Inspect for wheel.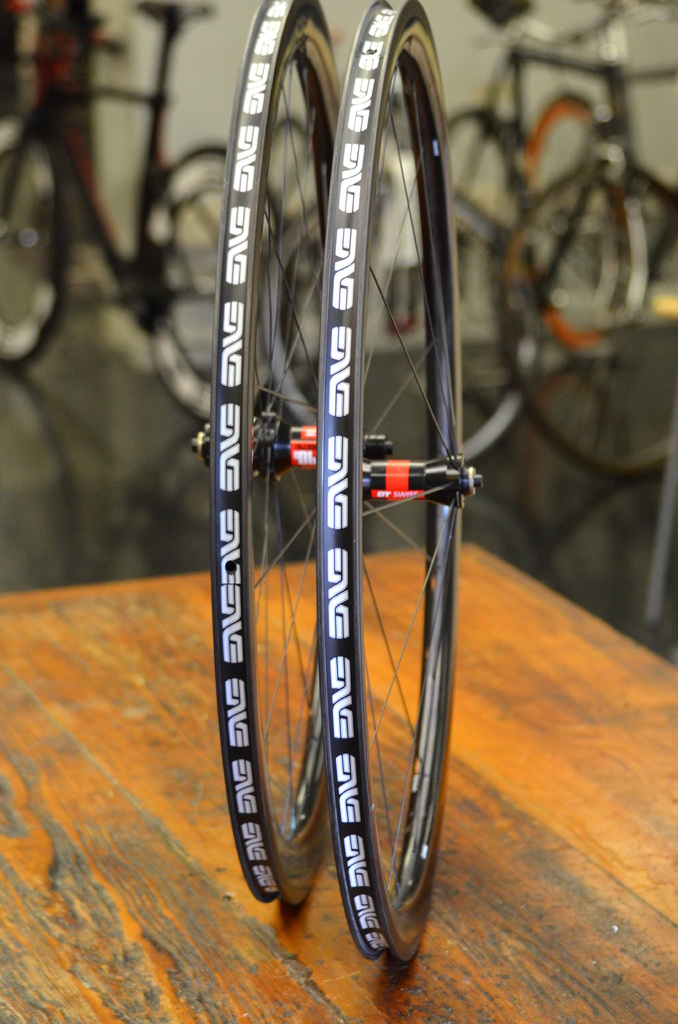
Inspection: [x1=147, y1=144, x2=295, y2=422].
